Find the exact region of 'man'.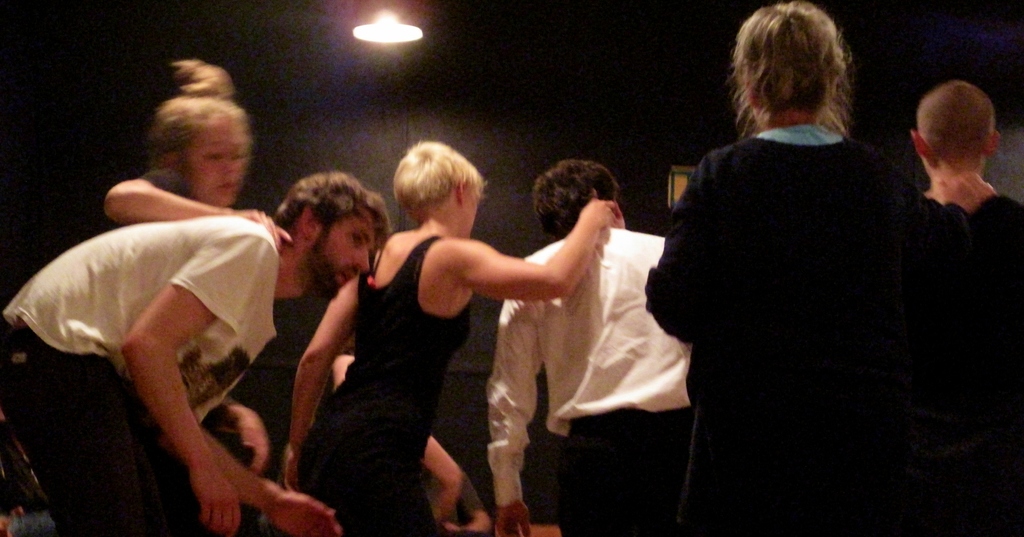
Exact region: Rect(0, 168, 397, 536).
